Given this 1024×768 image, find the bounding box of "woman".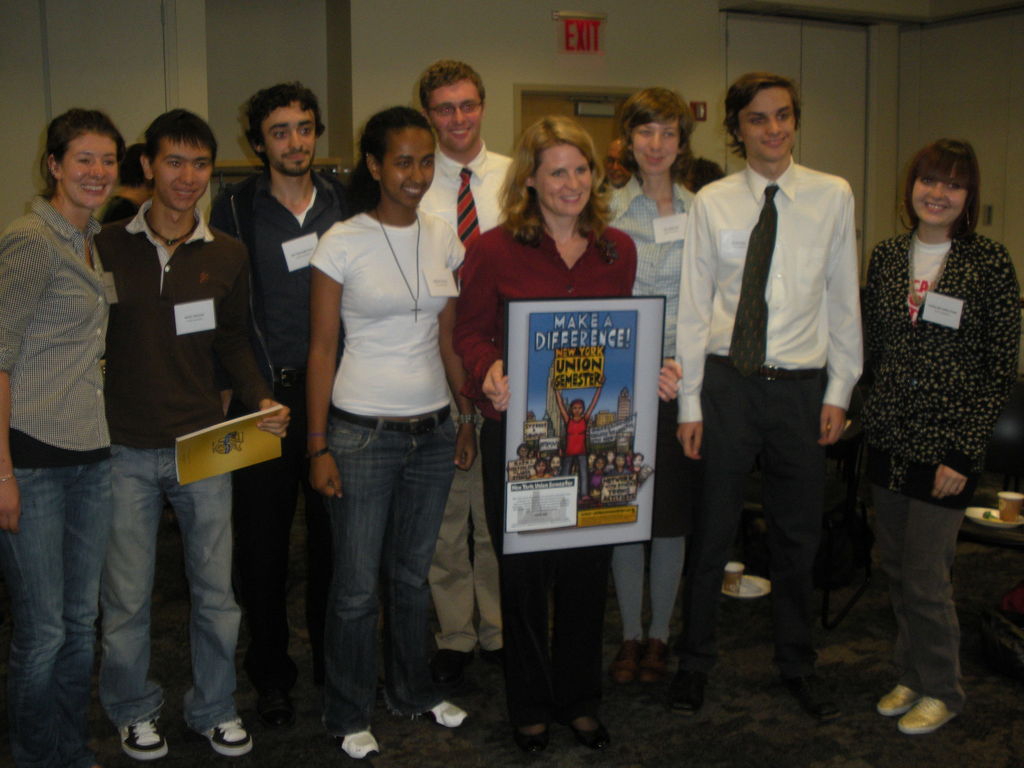
x1=298, y1=103, x2=494, y2=760.
